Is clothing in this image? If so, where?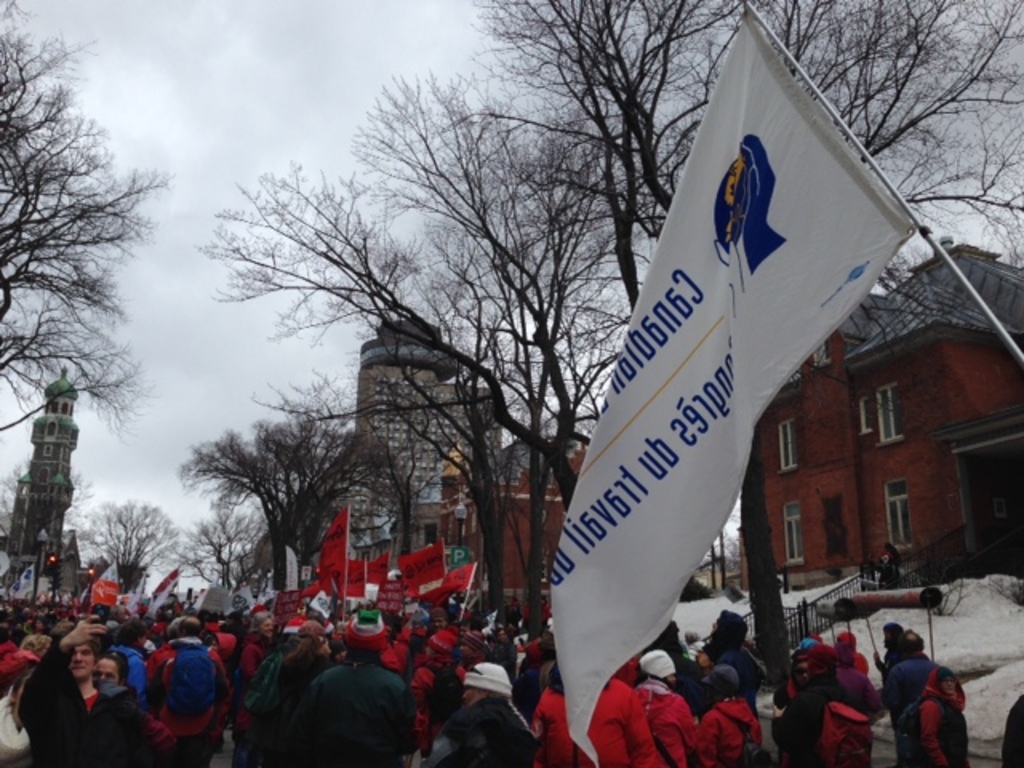
Yes, at 378/626/408/674.
